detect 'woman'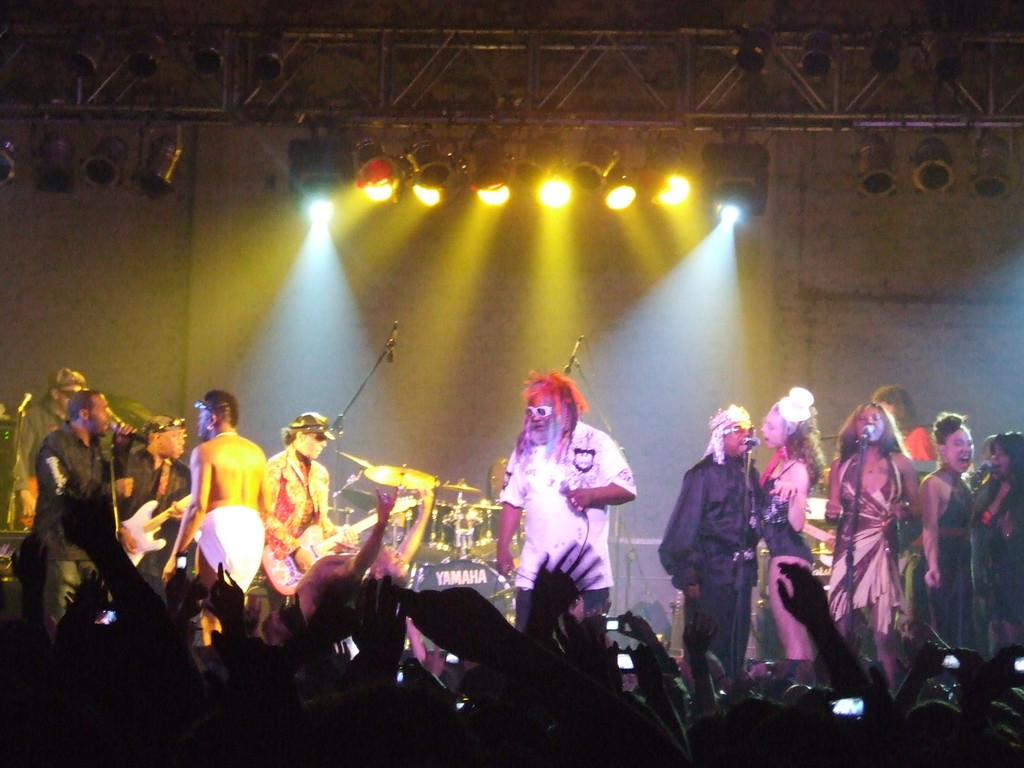
{"left": 756, "top": 387, "right": 822, "bottom": 656}
